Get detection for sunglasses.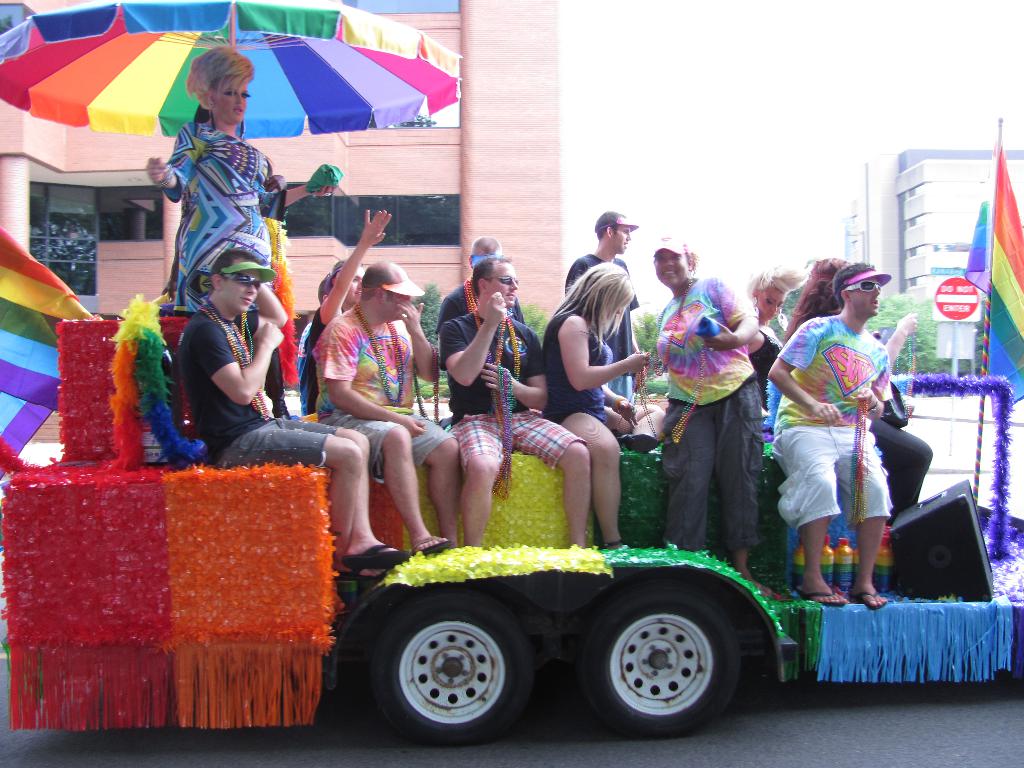
Detection: left=486, top=278, right=518, bottom=286.
